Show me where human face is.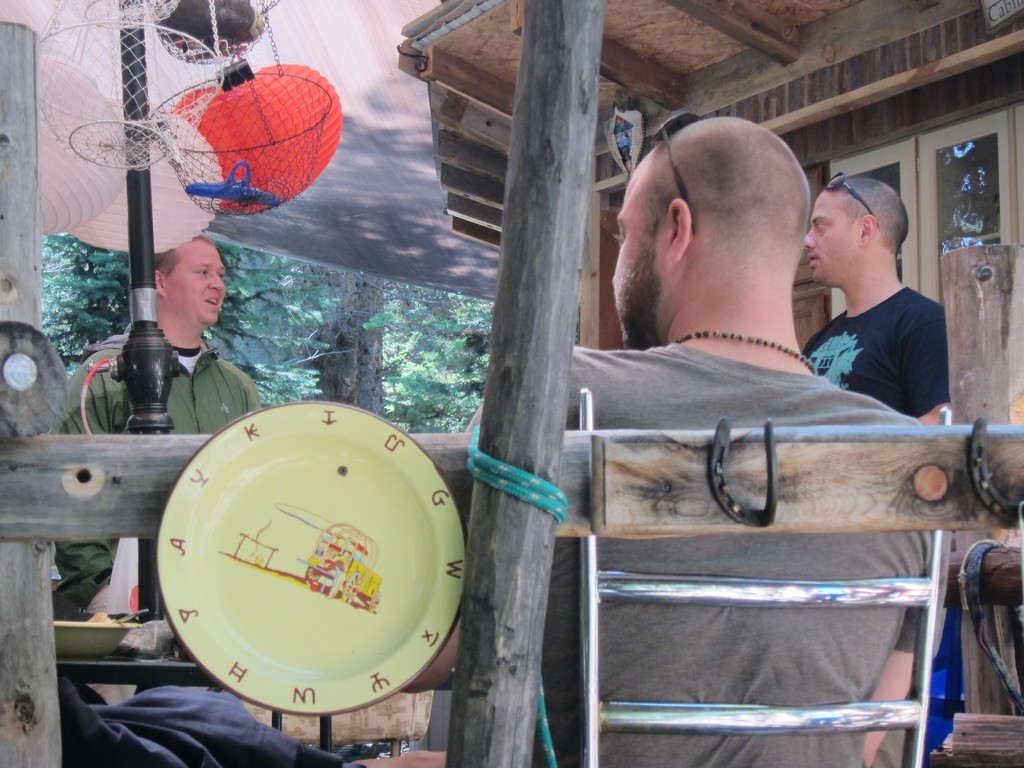
human face is at {"x1": 608, "y1": 171, "x2": 666, "y2": 349}.
